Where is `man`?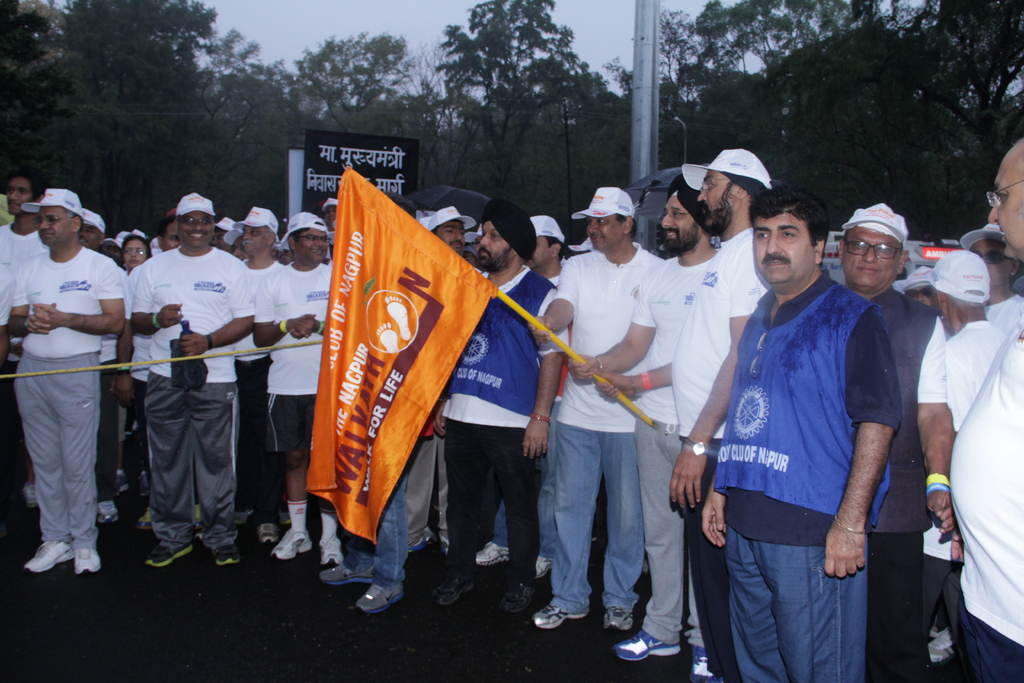
x1=232 y1=202 x2=289 y2=548.
